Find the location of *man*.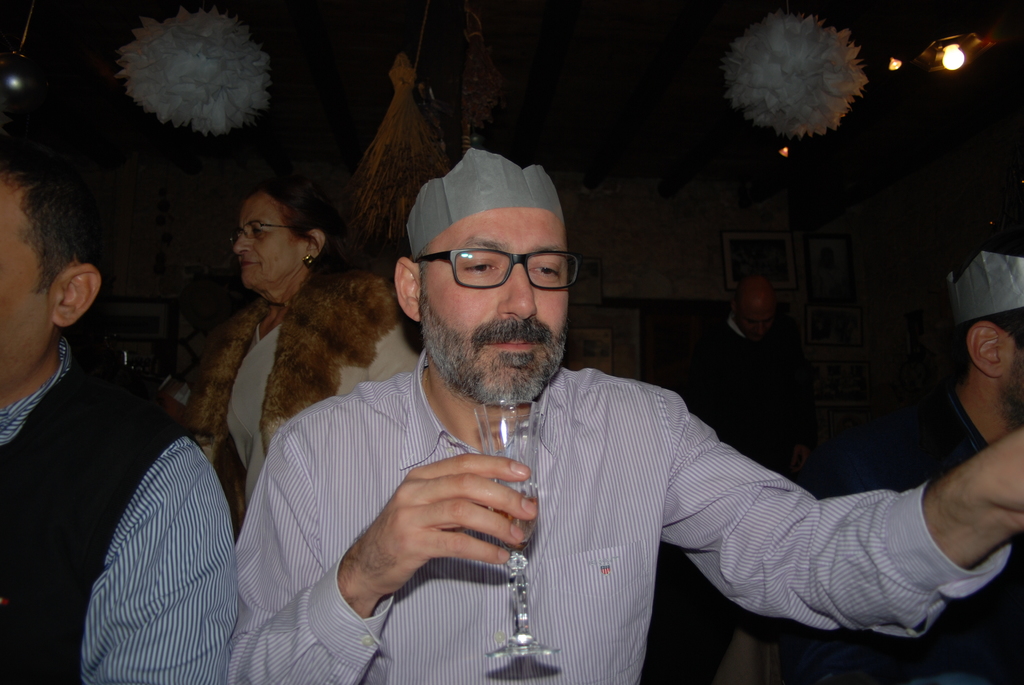
Location: left=0, top=142, right=243, bottom=684.
